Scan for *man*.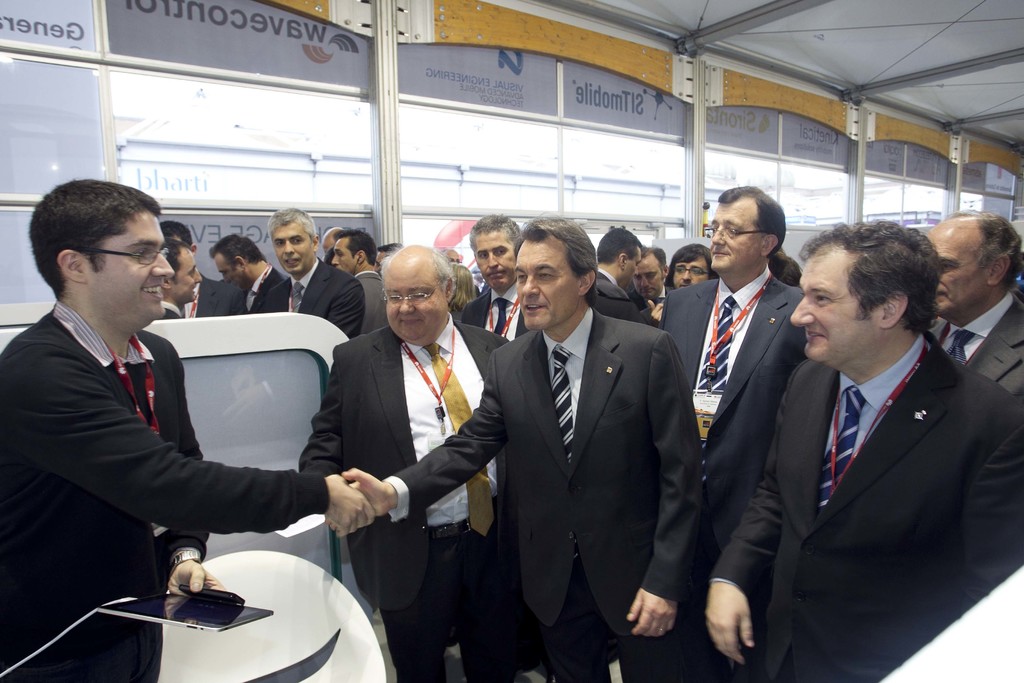
Scan result: 207/234/291/313.
